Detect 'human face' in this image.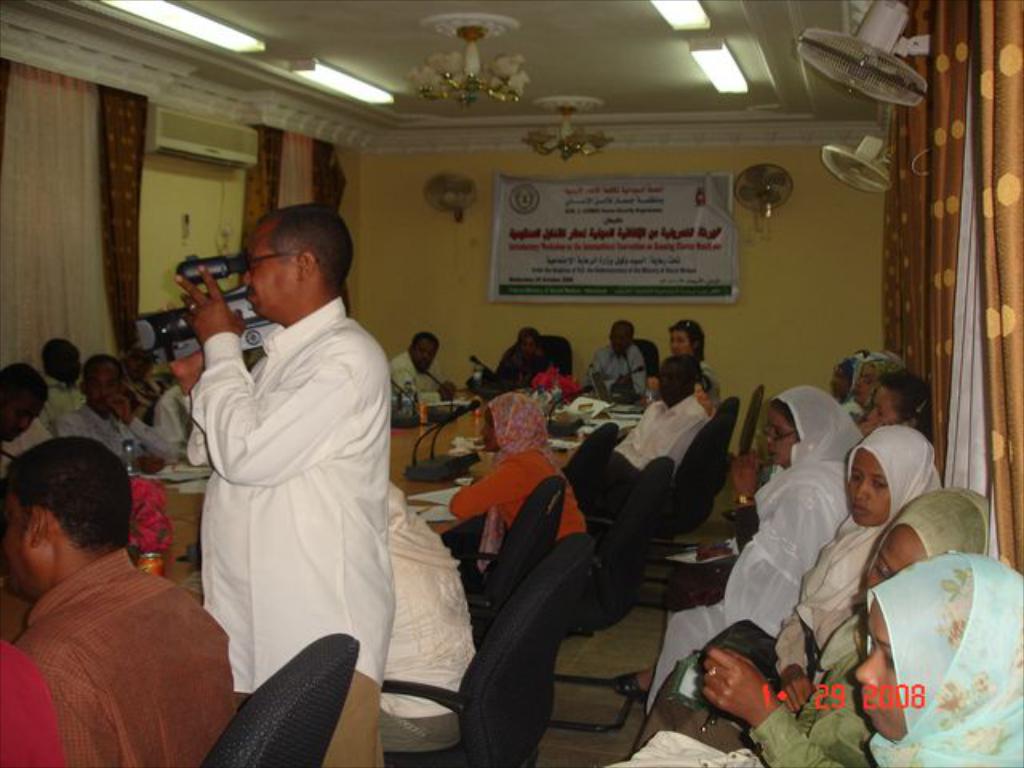
Detection: x1=93, y1=363, x2=118, y2=414.
